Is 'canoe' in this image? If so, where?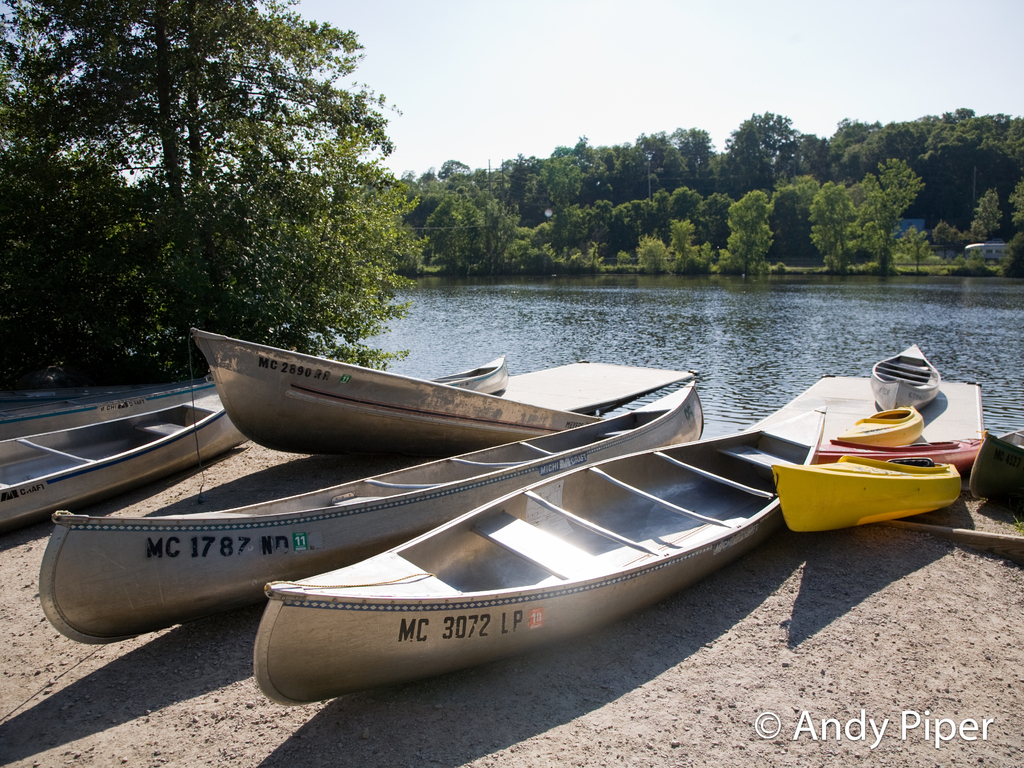
Yes, at x1=873 y1=341 x2=941 y2=413.
